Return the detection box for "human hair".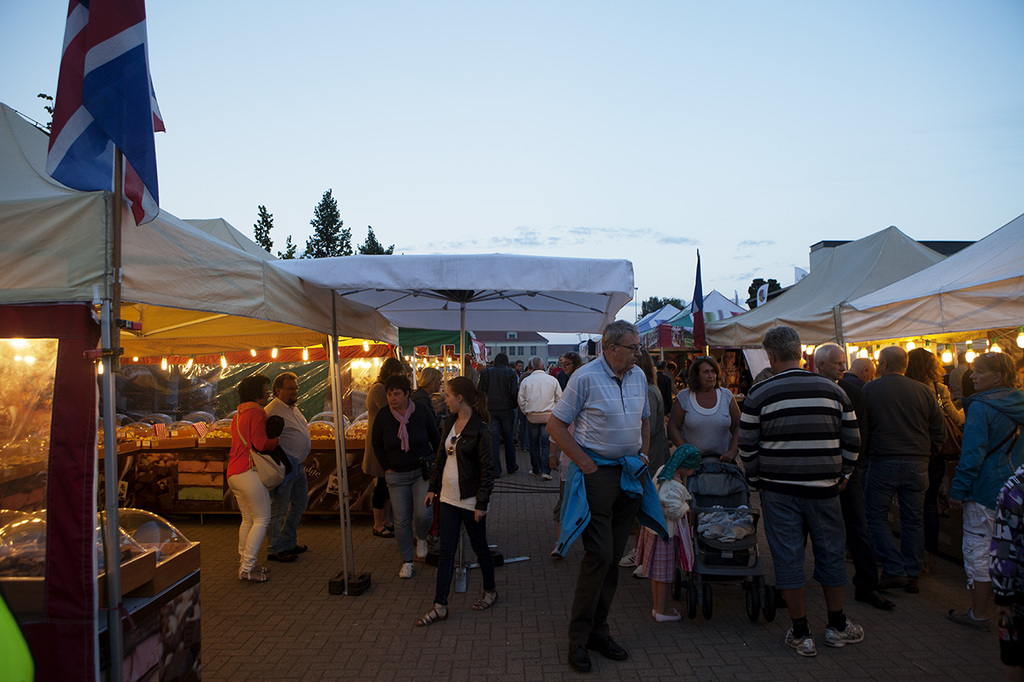
{"x1": 384, "y1": 377, "x2": 409, "y2": 391}.
